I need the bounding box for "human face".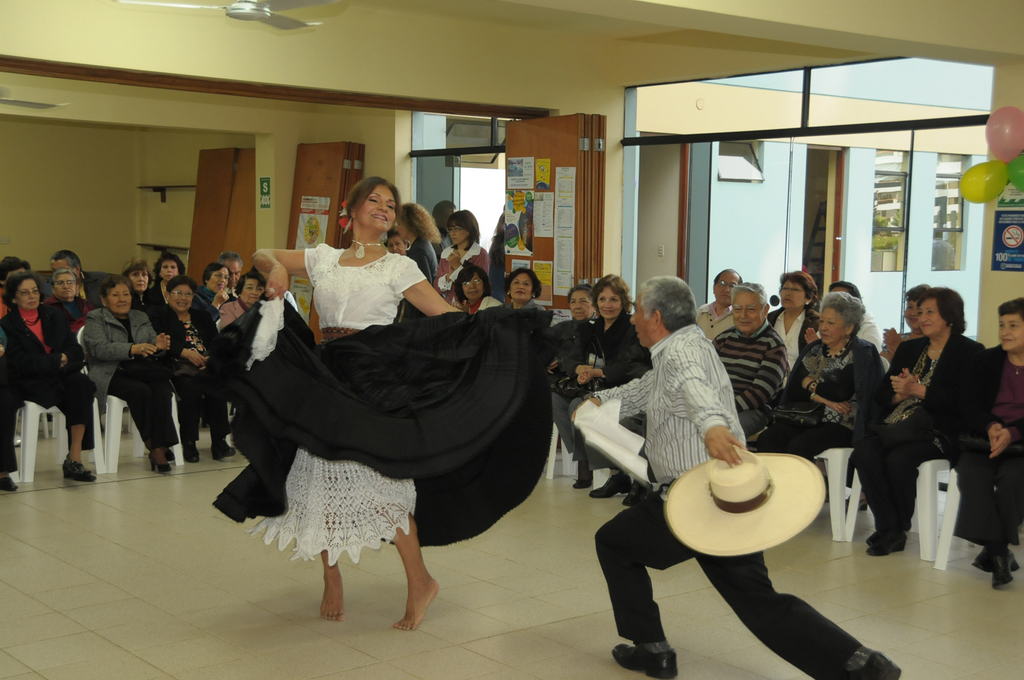
Here it is: pyautogui.locateOnScreen(923, 302, 945, 335).
